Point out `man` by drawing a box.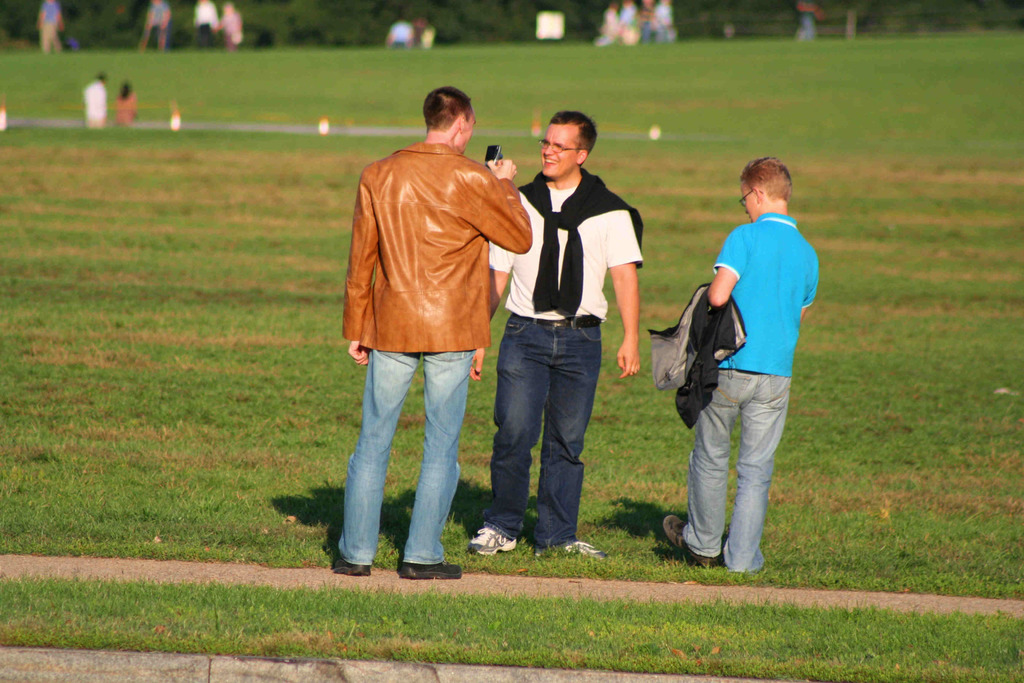
rect(659, 155, 819, 575).
